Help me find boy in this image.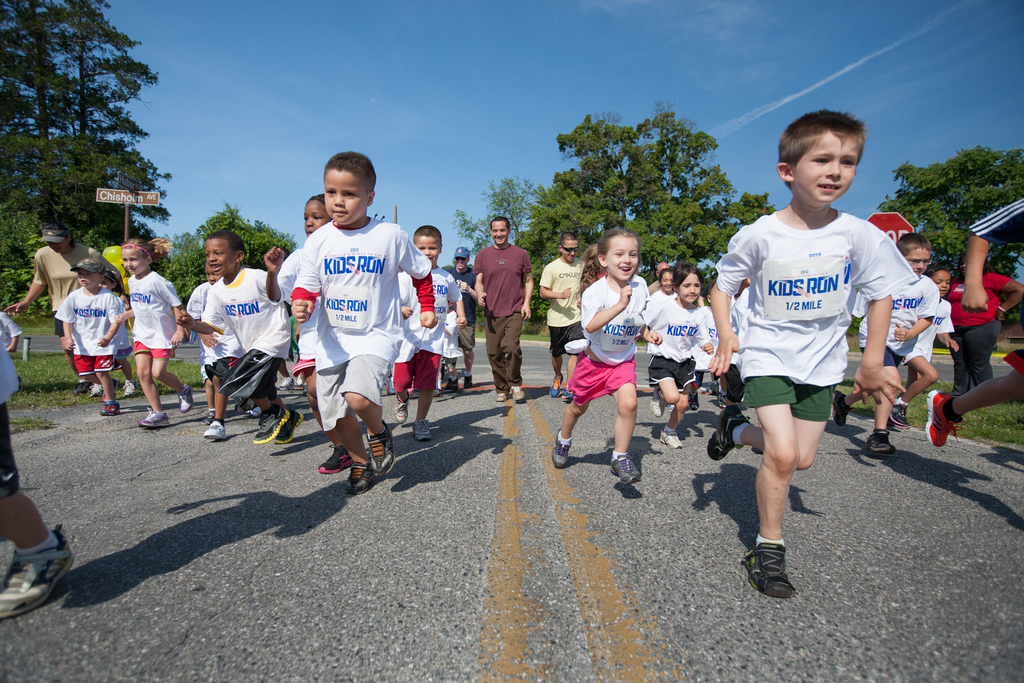
Found it: (289,144,445,500).
